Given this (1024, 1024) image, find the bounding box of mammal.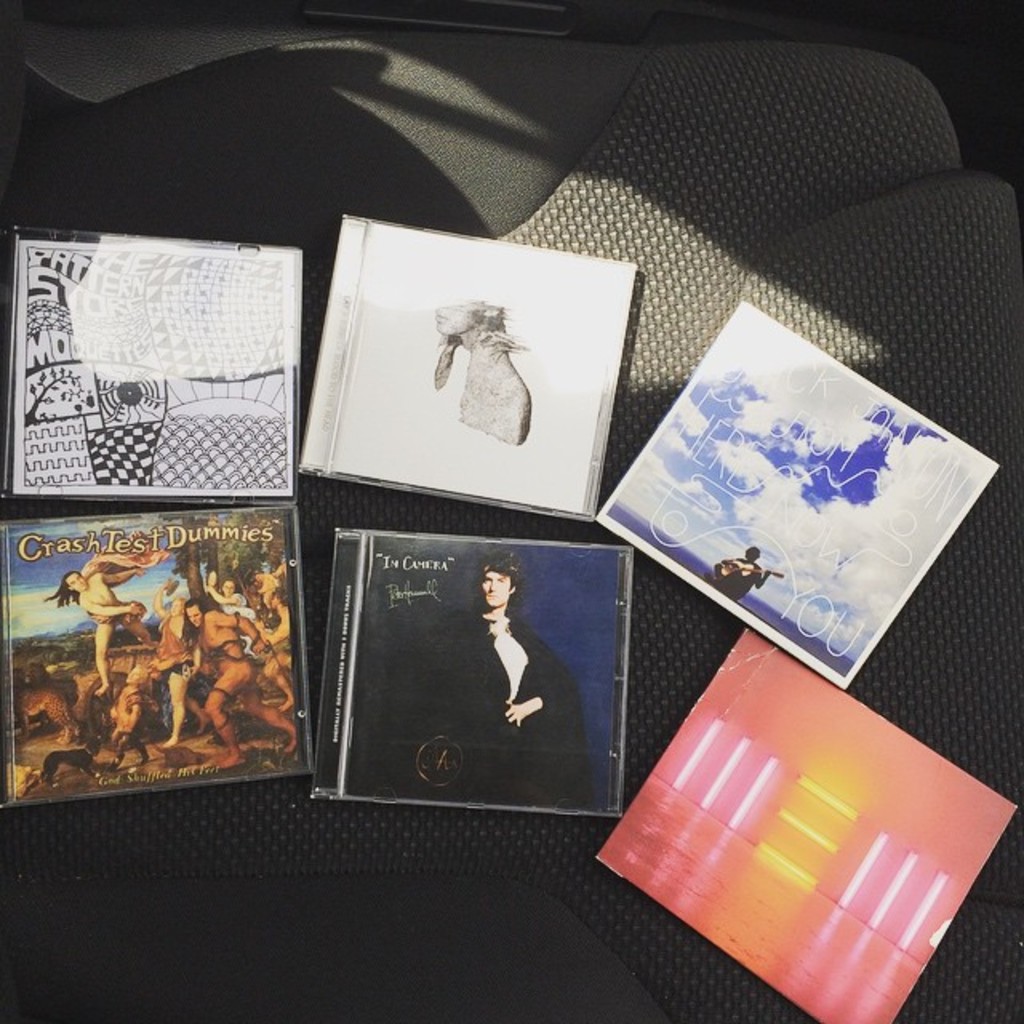
Rect(243, 566, 280, 616).
